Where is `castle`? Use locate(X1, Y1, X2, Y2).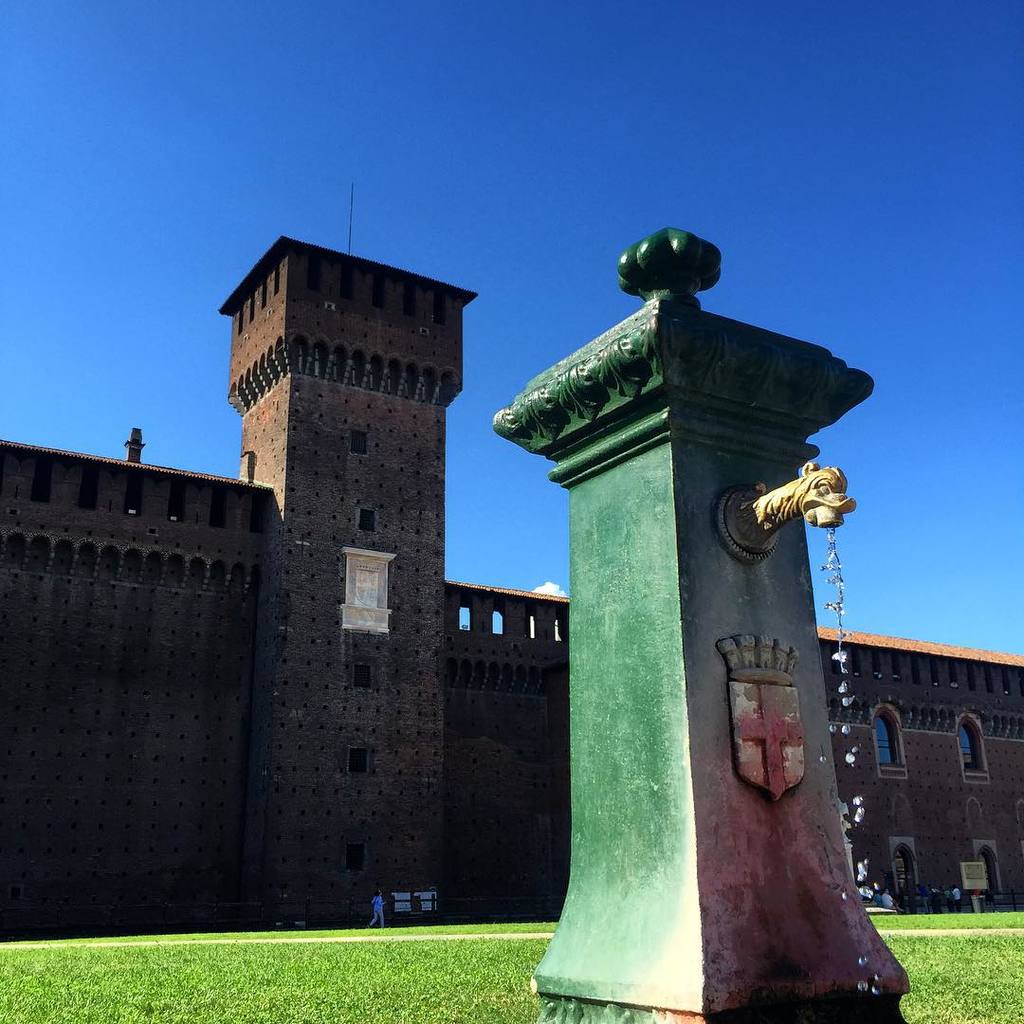
locate(0, 234, 1023, 933).
